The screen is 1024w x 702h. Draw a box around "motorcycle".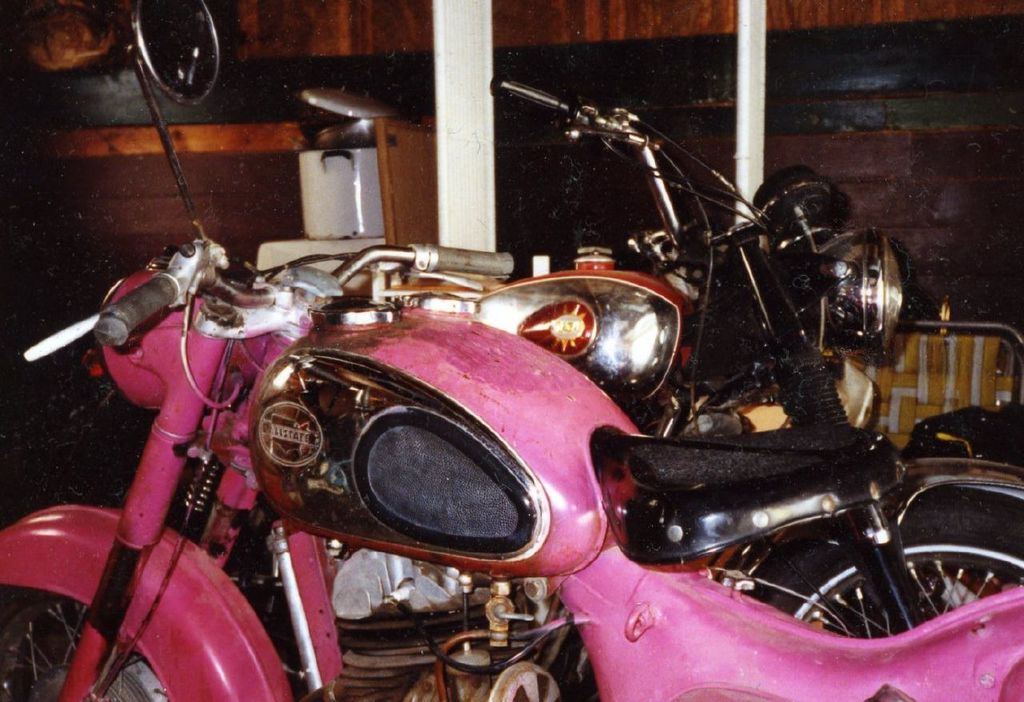
<region>243, 71, 1019, 700</region>.
